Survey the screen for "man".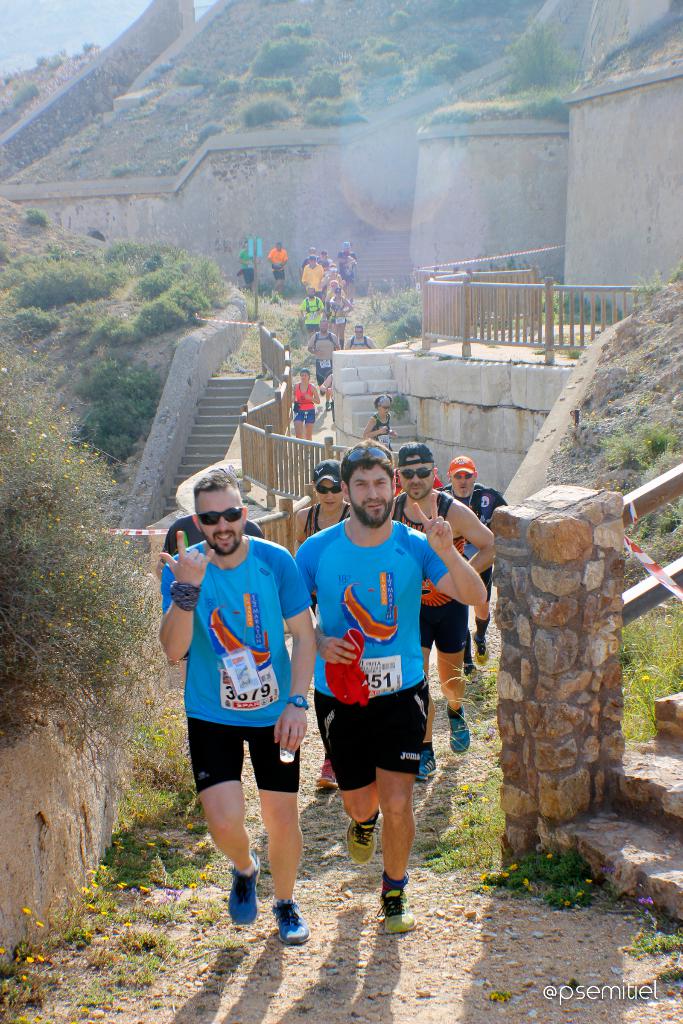
Survey found: (367,399,389,439).
